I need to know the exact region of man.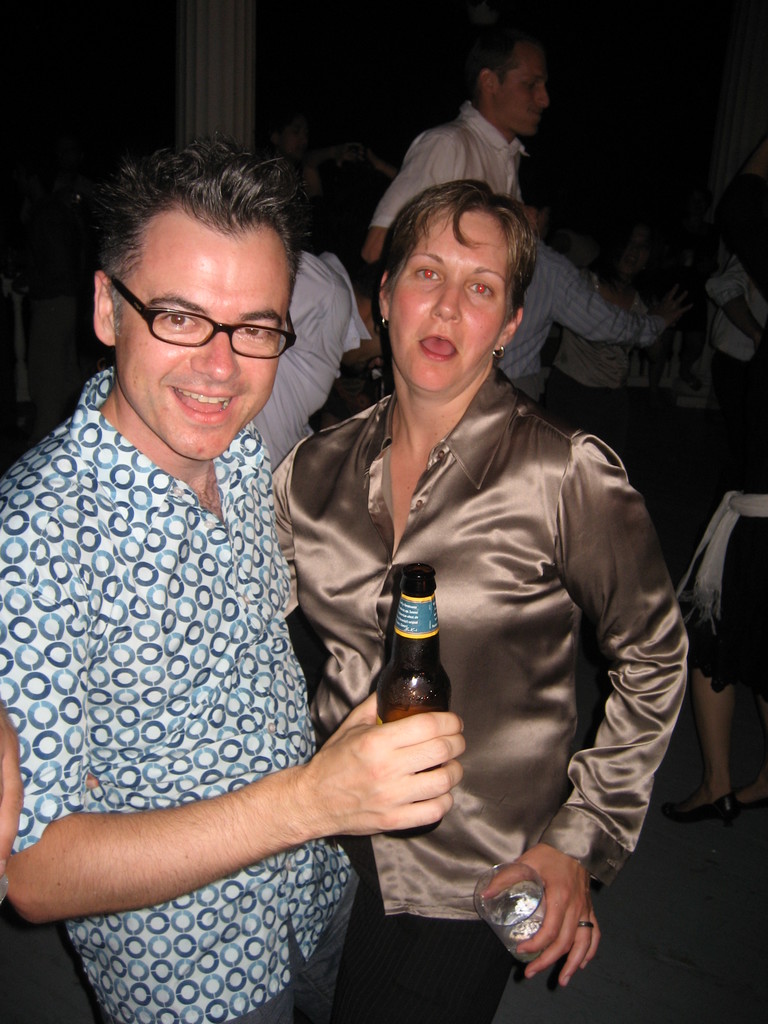
Region: <bbox>0, 113, 410, 1000</bbox>.
